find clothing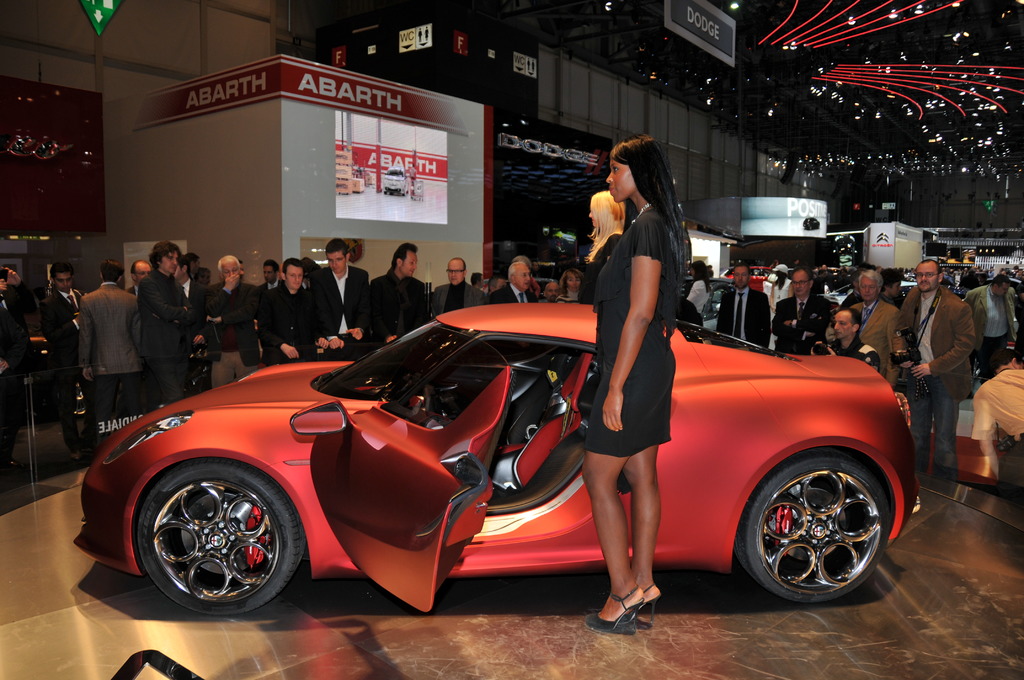
(128,273,147,306)
